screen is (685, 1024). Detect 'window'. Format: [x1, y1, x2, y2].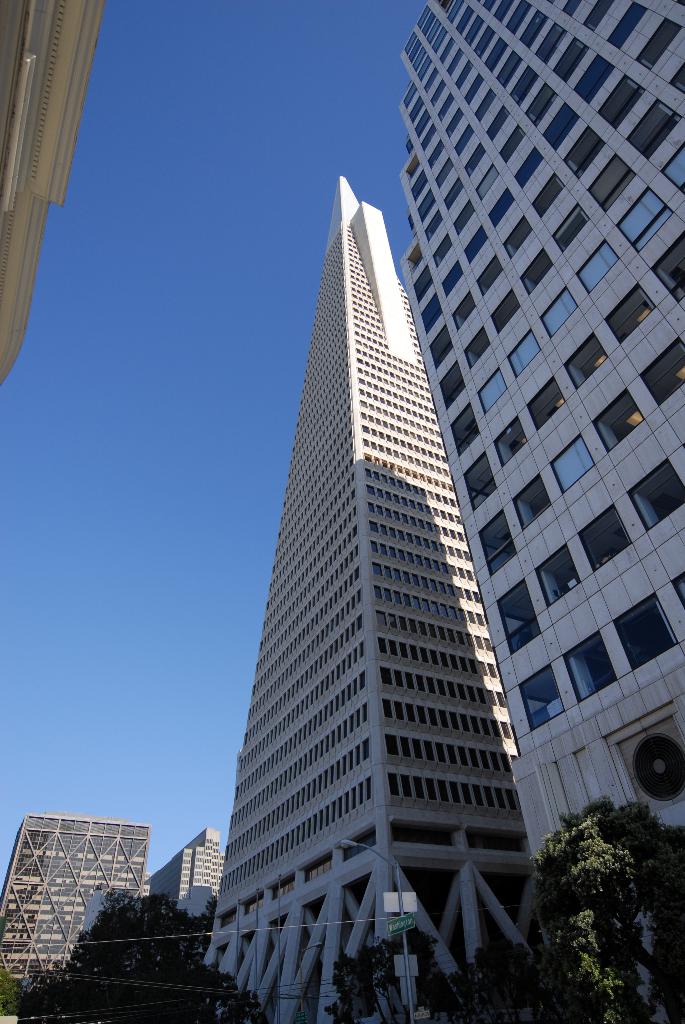
[486, 68, 553, 116].
